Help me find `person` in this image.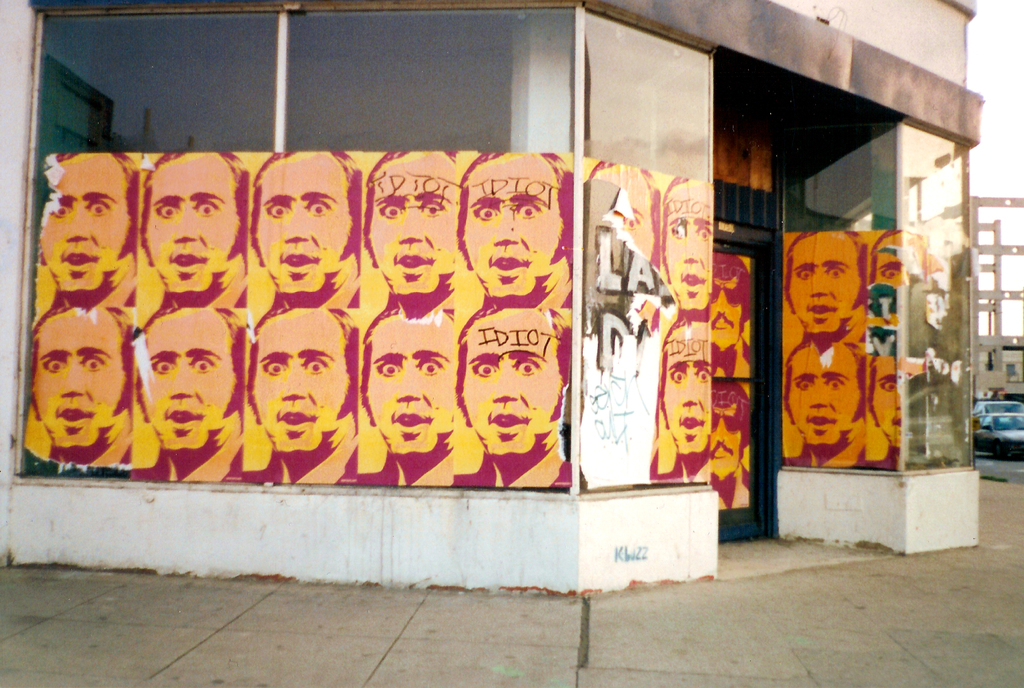
Found it: bbox(863, 361, 925, 470).
